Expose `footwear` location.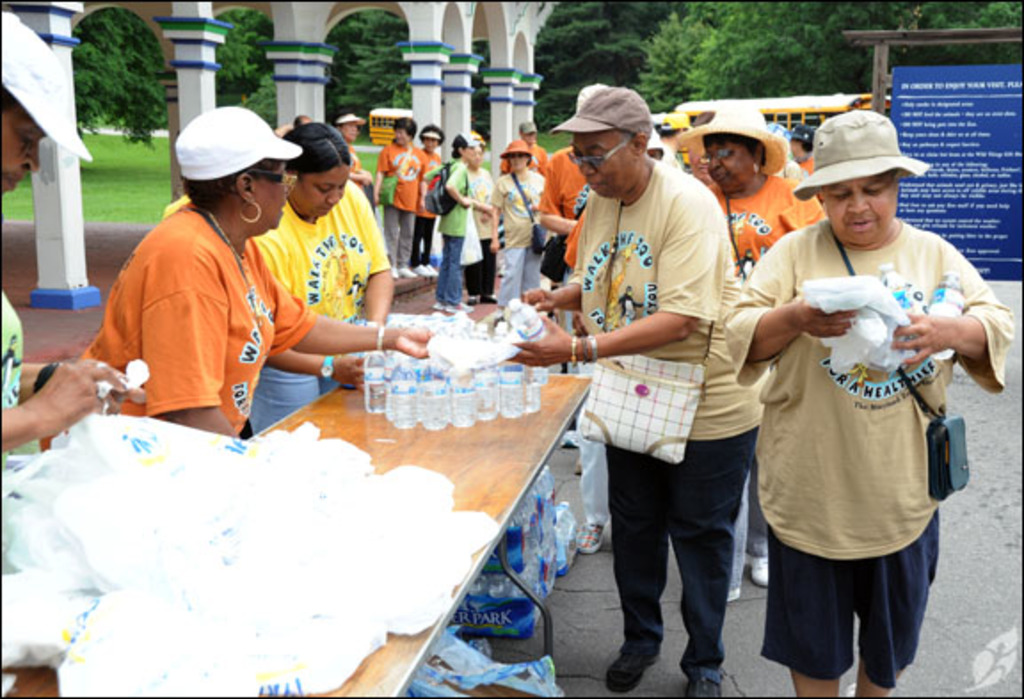
Exposed at left=428, top=261, right=437, bottom=272.
